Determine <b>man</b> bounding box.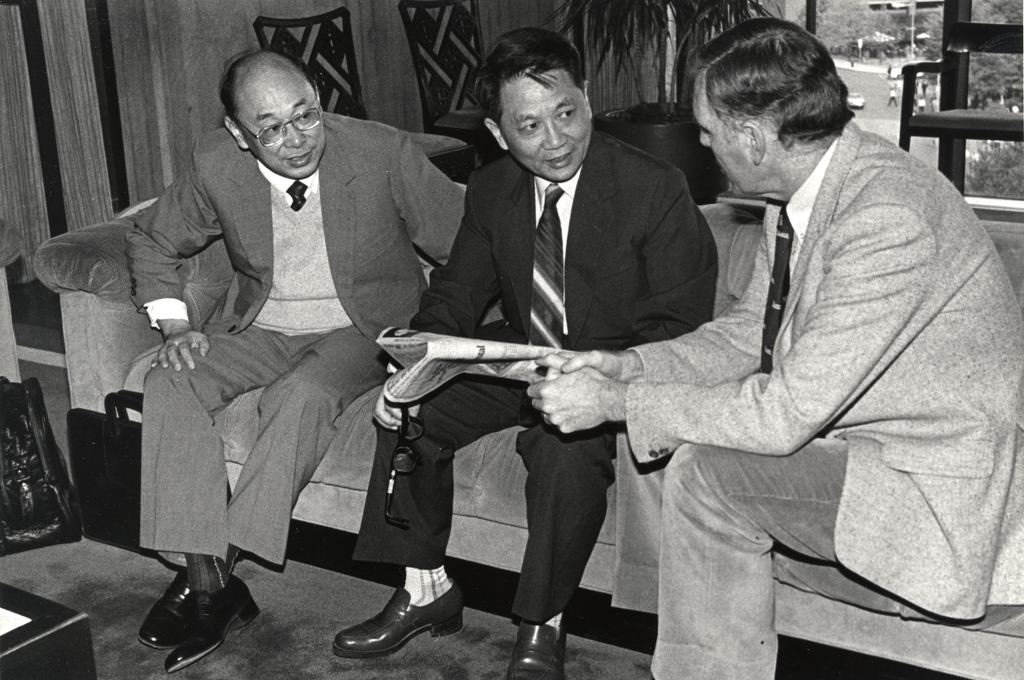
Determined: [x1=524, y1=14, x2=1023, y2=679].
